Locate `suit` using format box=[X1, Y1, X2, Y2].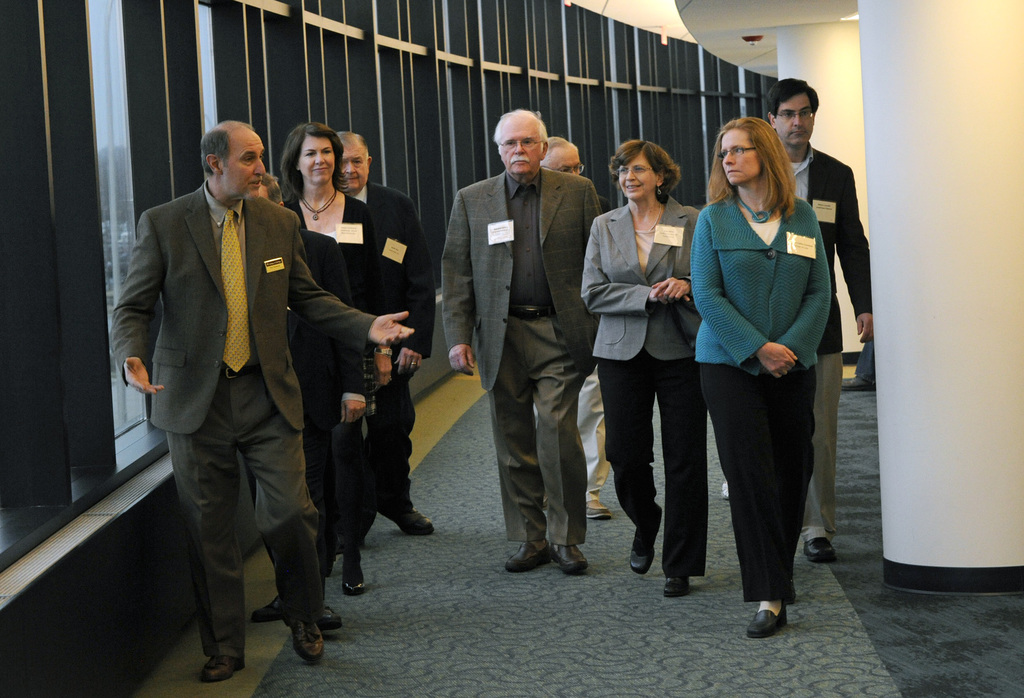
box=[439, 166, 601, 544].
